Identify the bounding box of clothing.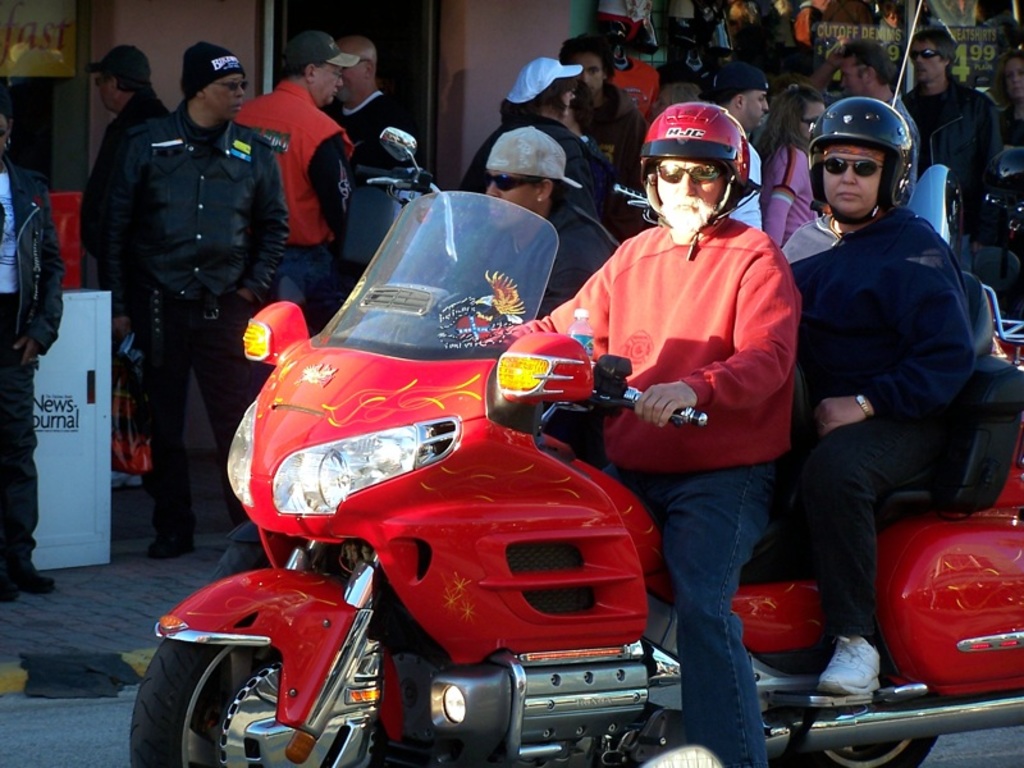
bbox(323, 91, 411, 182).
